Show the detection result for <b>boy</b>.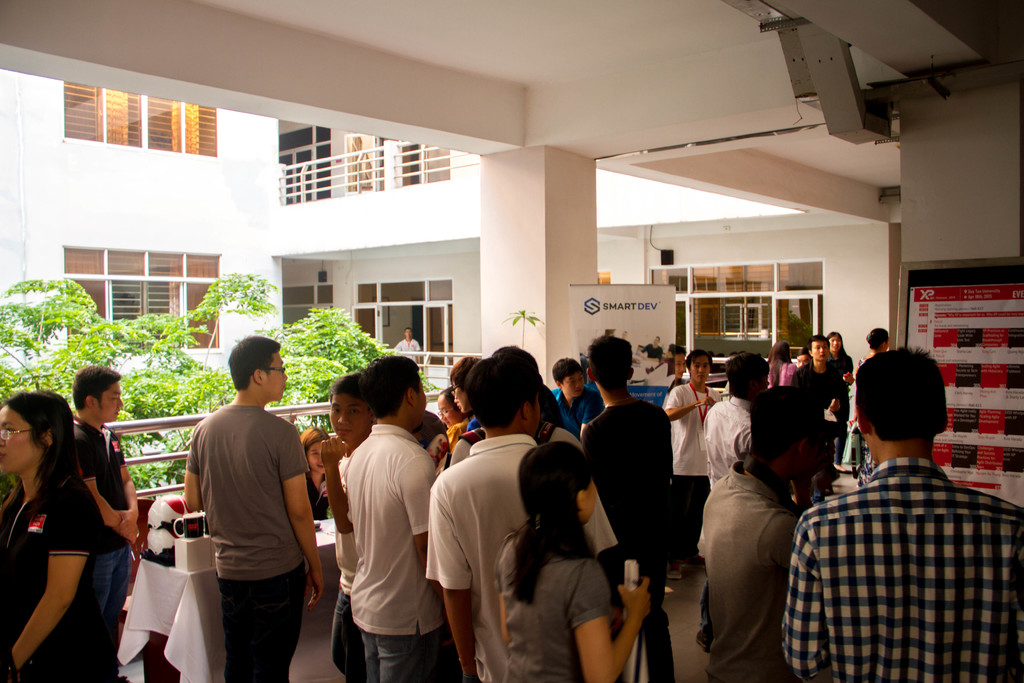
[left=73, top=365, right=138, bottom=682].
